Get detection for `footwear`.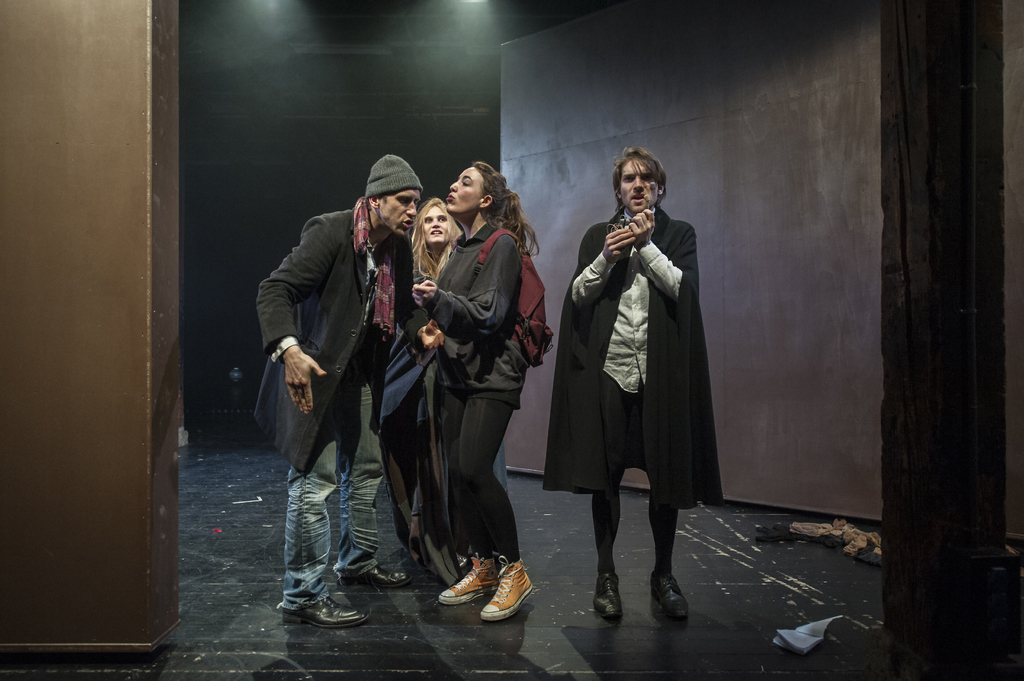
Detection: region(281, 595, 366, 632).
